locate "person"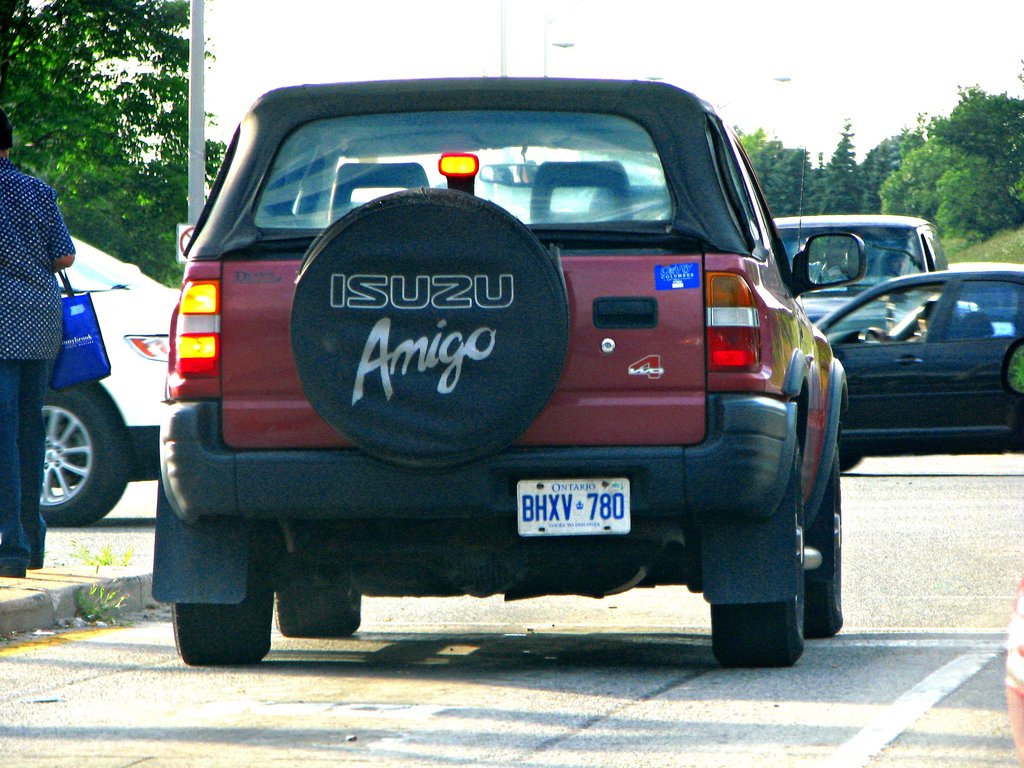
x1=0, y1=107, x2=78, y2=577
